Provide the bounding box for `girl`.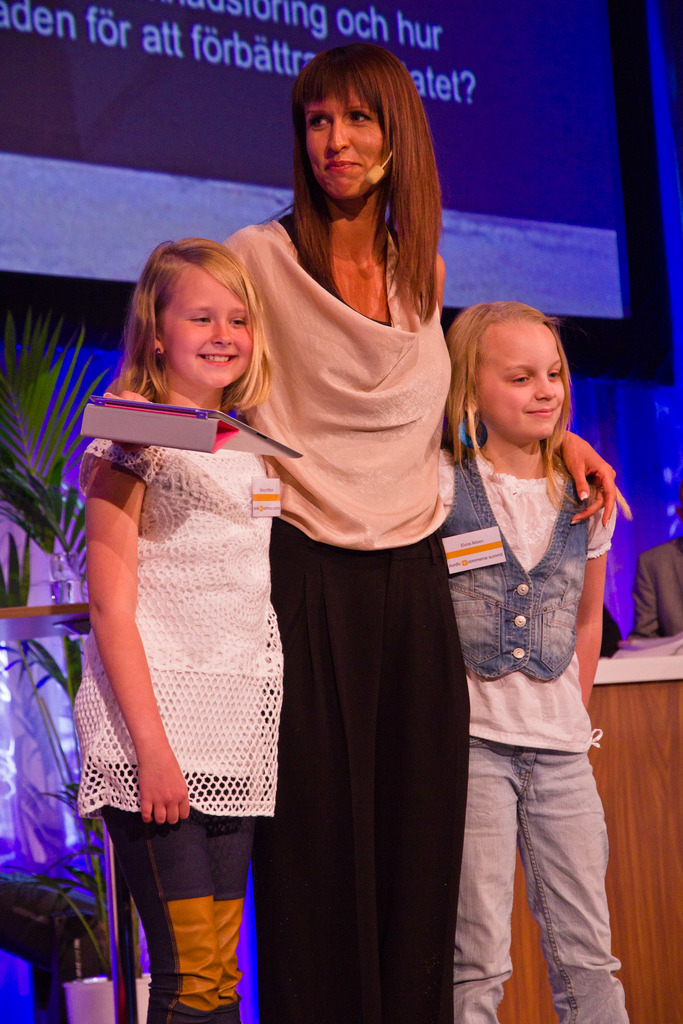
select_region(72, 243, 289, 1023).
